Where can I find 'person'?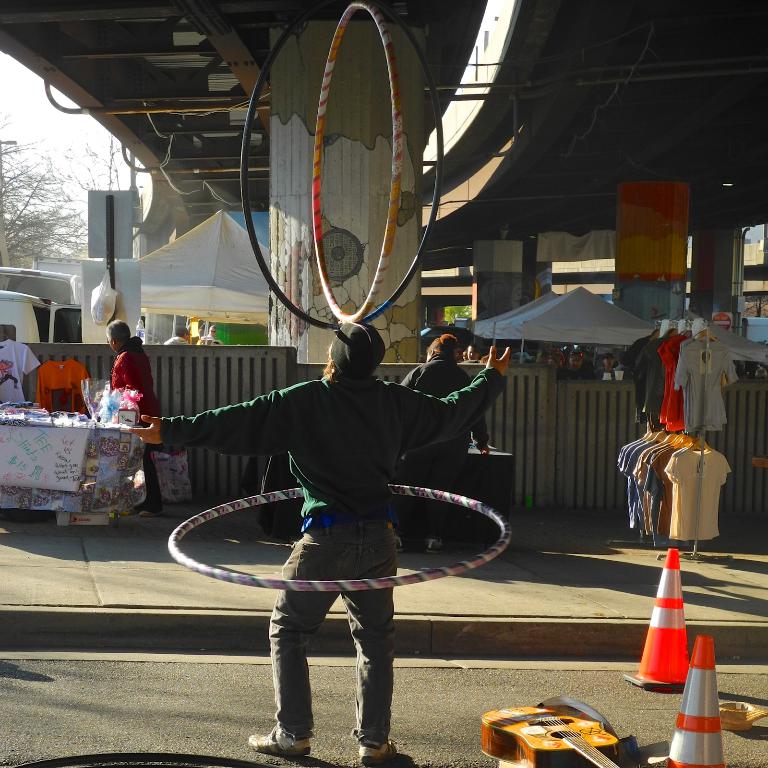
You can find it at (left=615, top=352, right=627, bottom=373).
